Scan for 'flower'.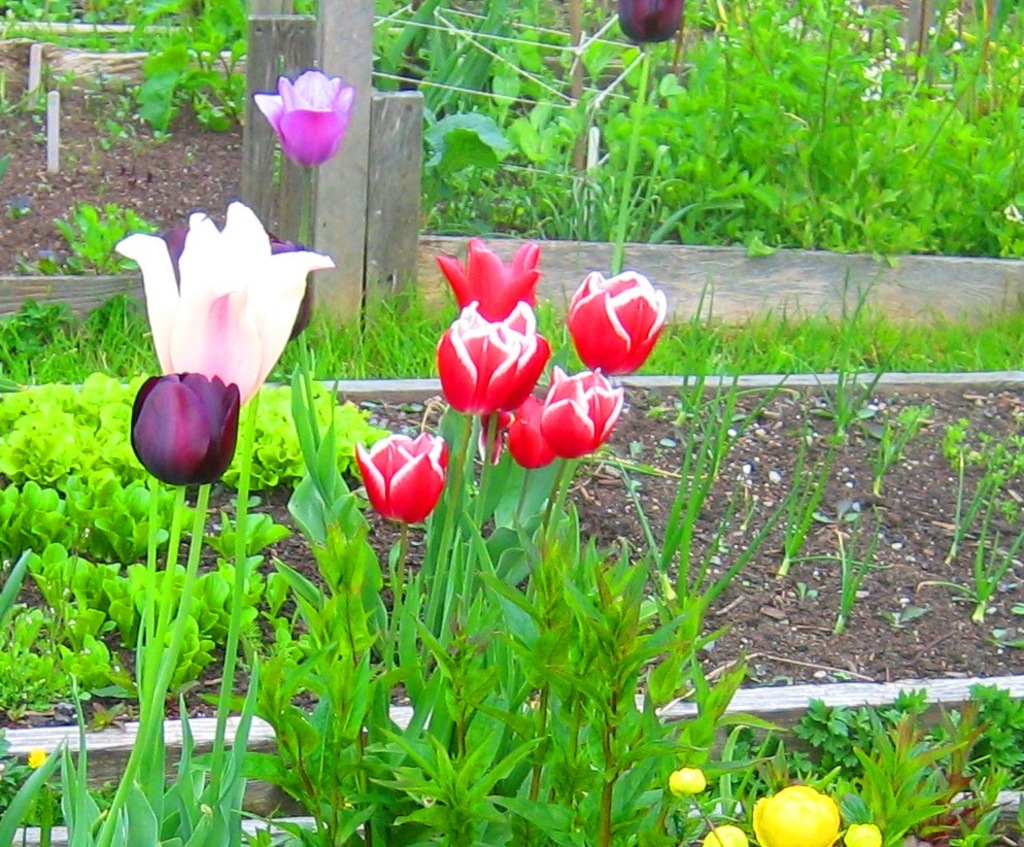
Scan result: [579,269,662,375].
